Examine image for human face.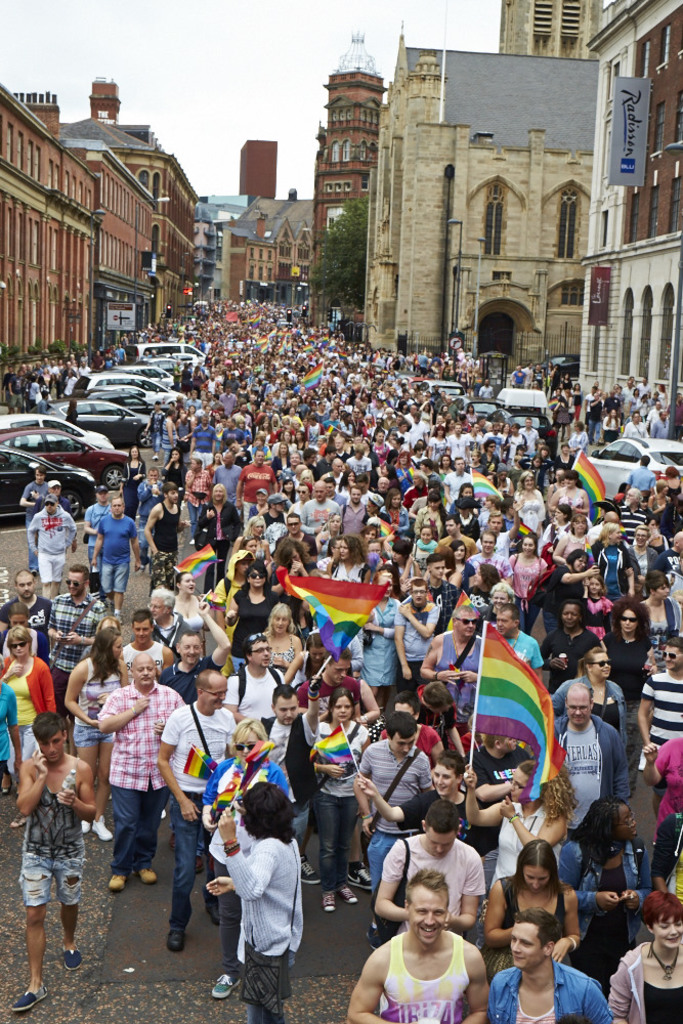
Examination result: crop(487, 444, 495, 451).
